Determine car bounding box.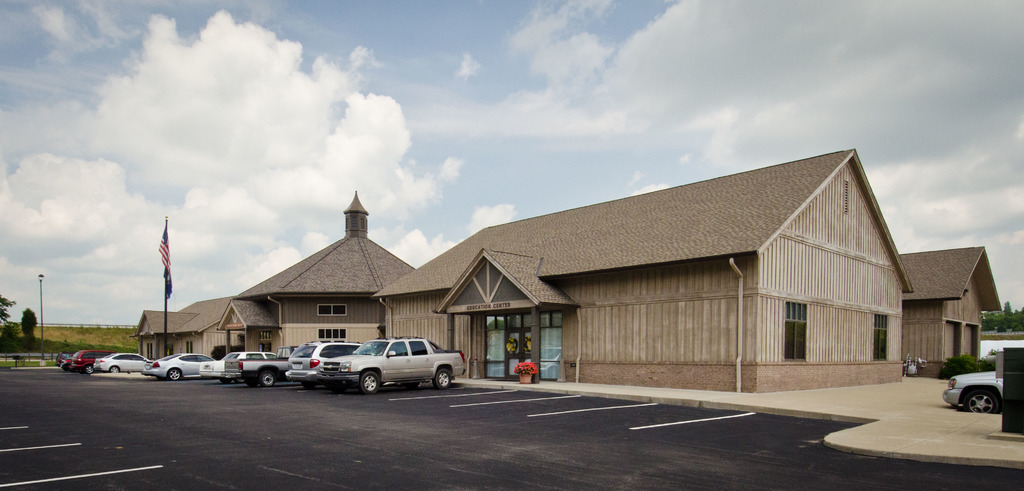
Determined: region(940, 370, 999, 415).
